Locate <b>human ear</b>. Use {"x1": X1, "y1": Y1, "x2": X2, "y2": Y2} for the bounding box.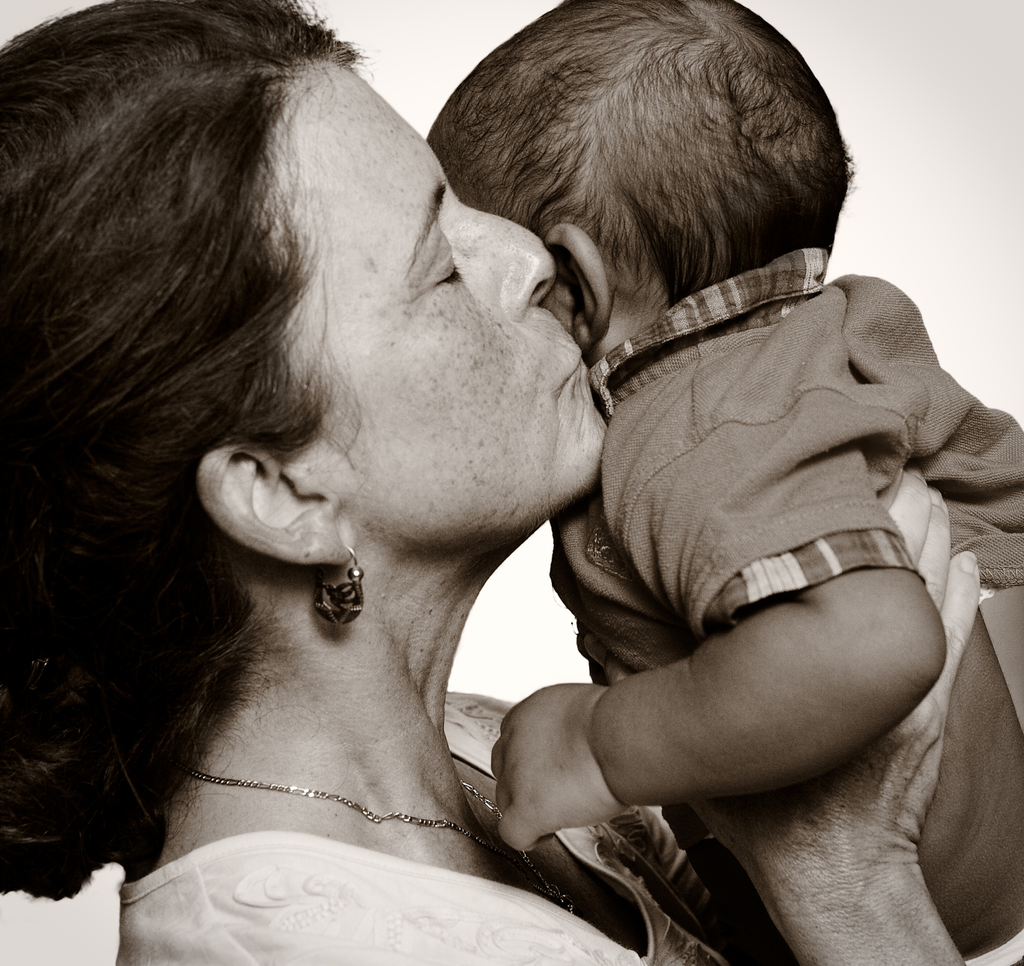
{"x1": 545, "y1": 224, "x2": 616, "y2": 354}.
